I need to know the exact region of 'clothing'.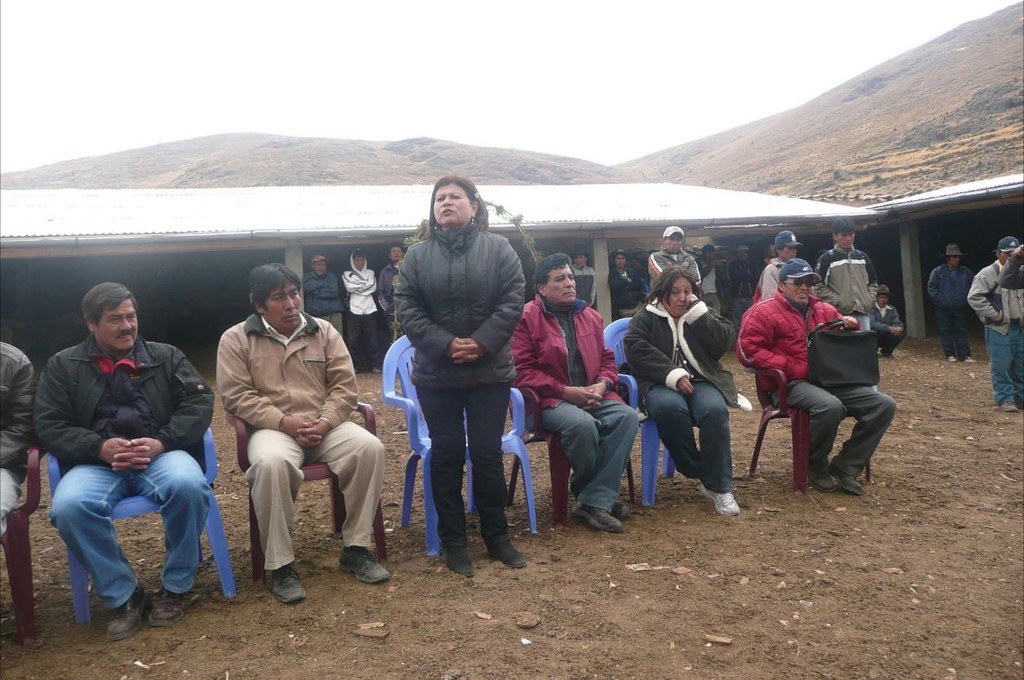
Region: <region>874, 309, 904, 357</region>.
